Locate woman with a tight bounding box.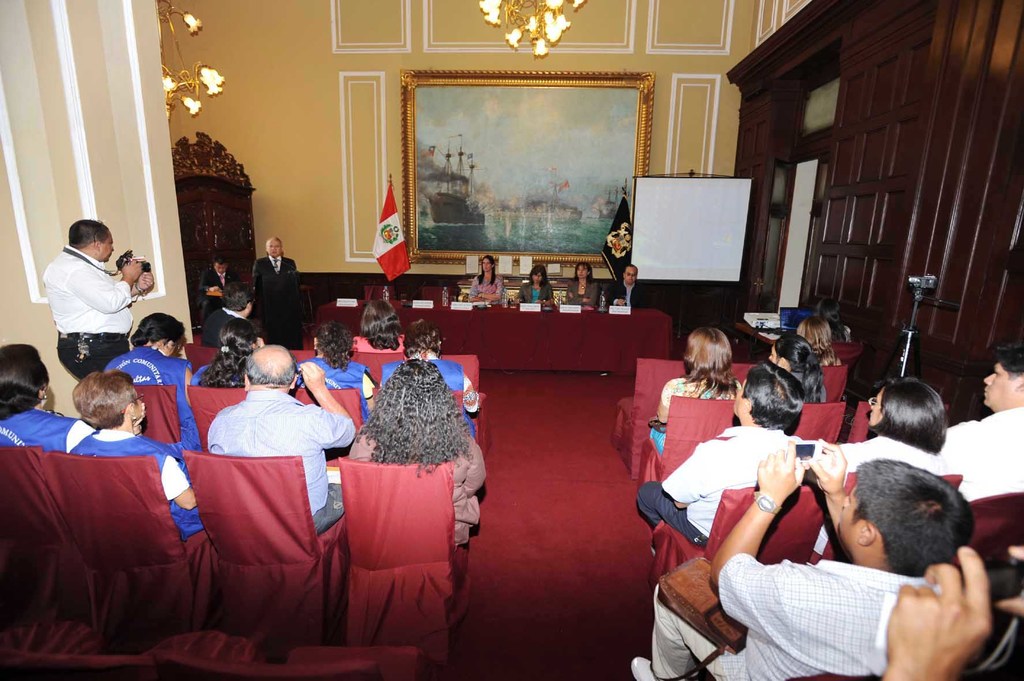
{"left": 648, "top": 328, "right": 741, "bottom": 454}.
